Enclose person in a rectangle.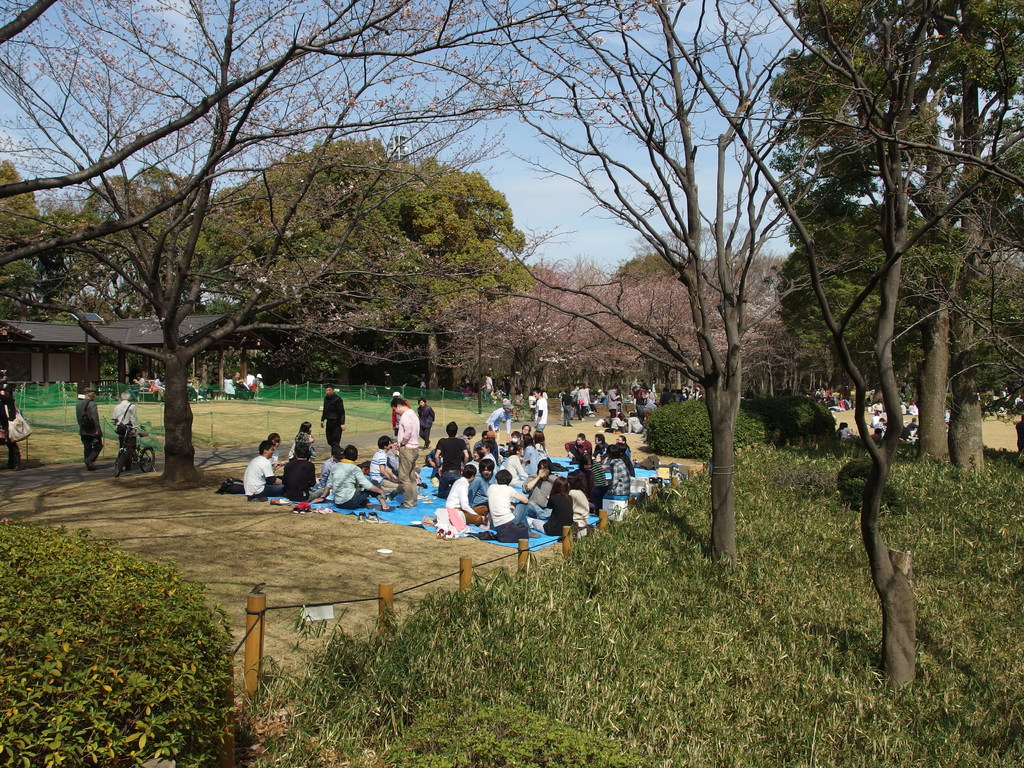
detection(448, 461, 474, 514).
